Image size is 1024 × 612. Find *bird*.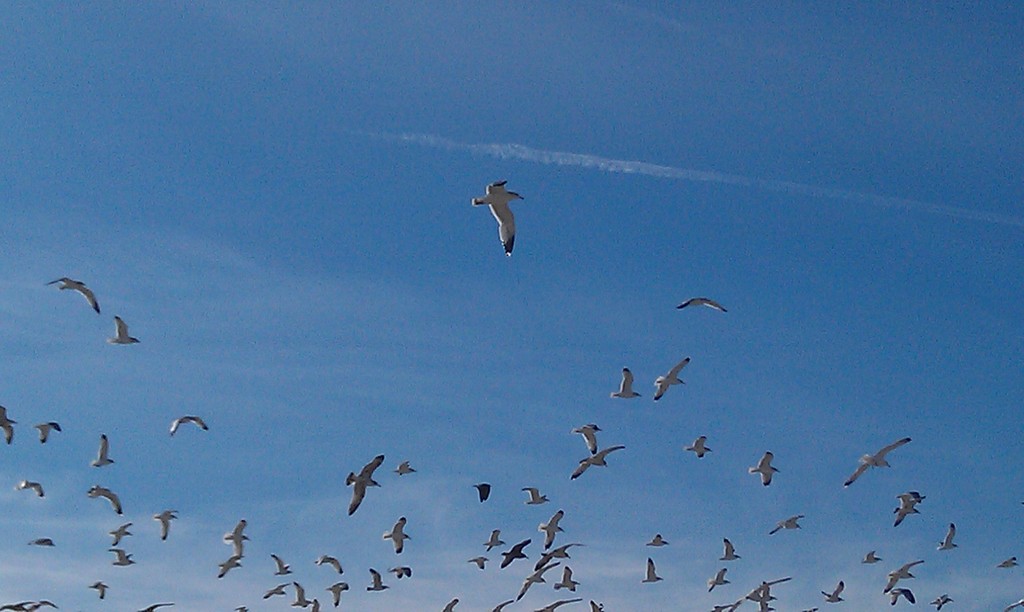
<bbox>925, 593, 957, 611</bbox>.
